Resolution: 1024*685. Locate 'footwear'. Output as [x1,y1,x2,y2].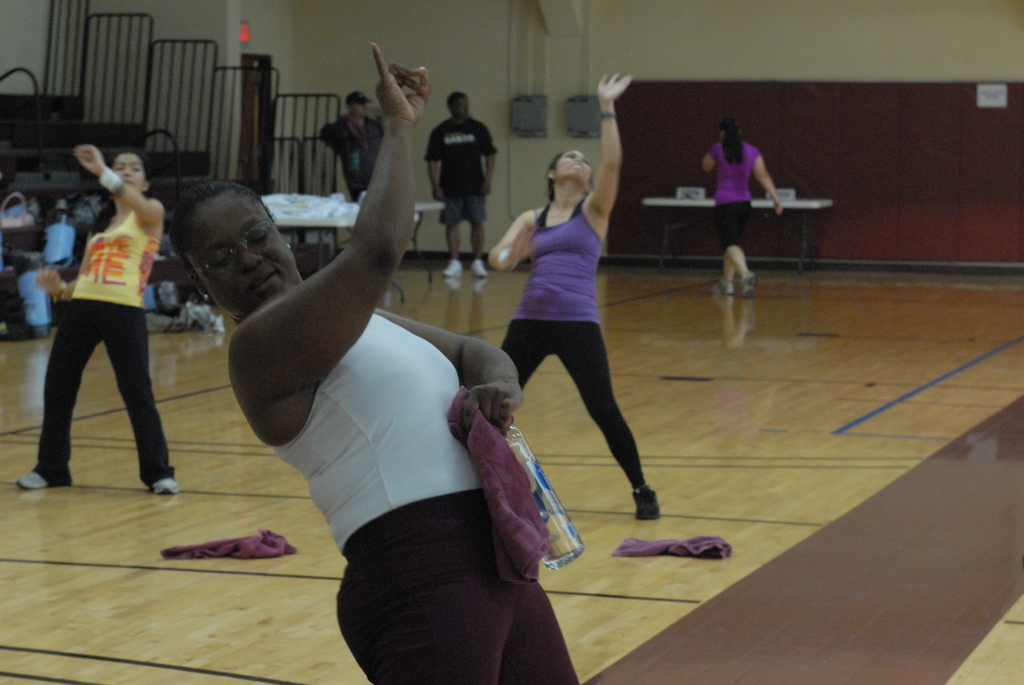
[745,270,758,296].
